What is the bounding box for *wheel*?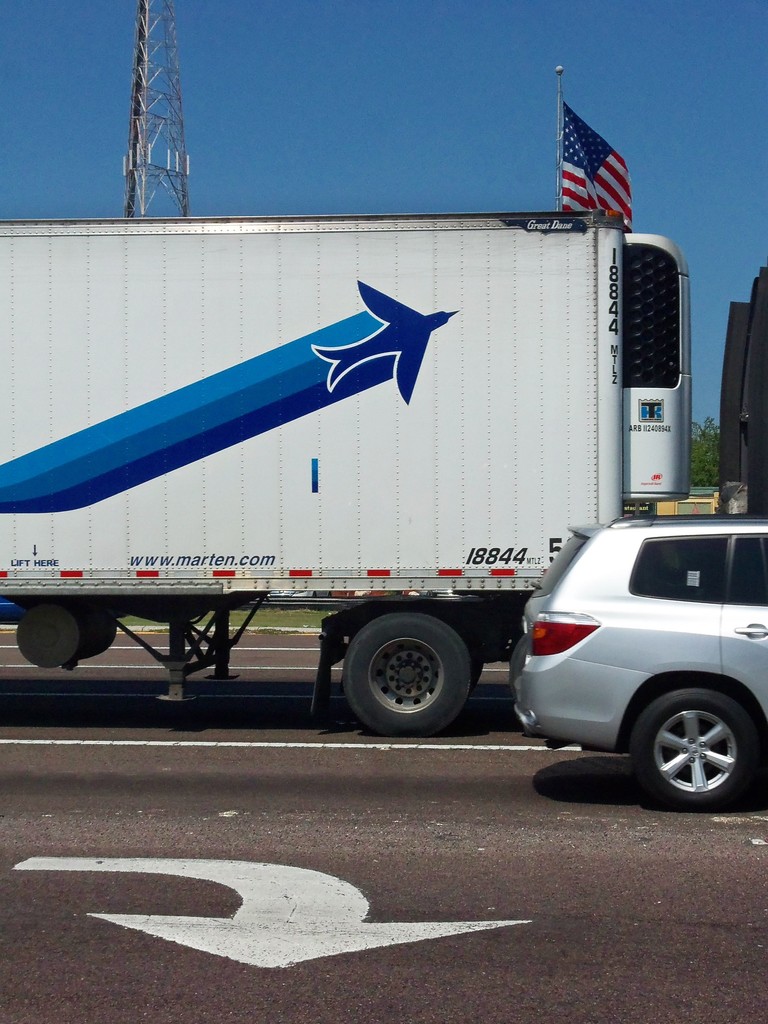
[436,607,486,692].
